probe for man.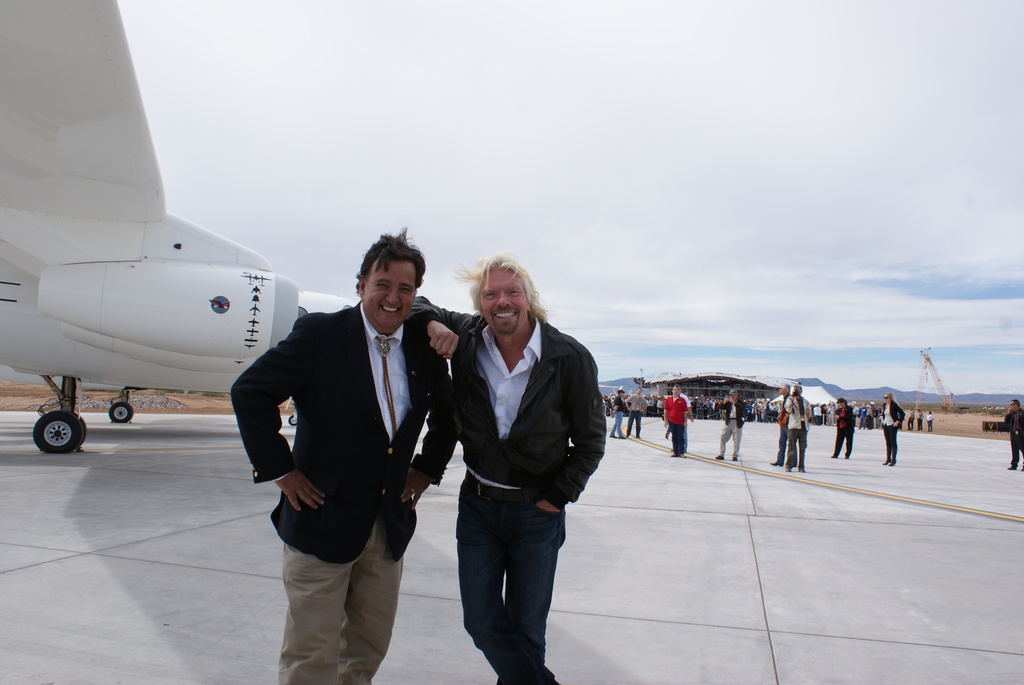
Probe result: [835, 393, 856, 459].
